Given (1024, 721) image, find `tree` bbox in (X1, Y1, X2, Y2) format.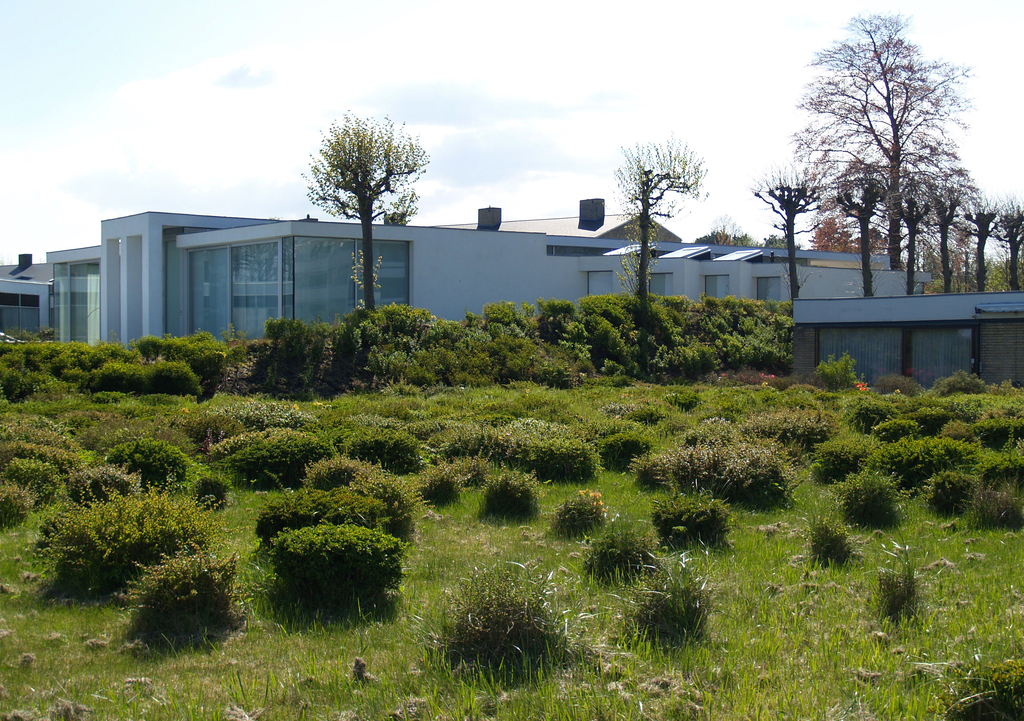
(959, 186, 1023, 302).
